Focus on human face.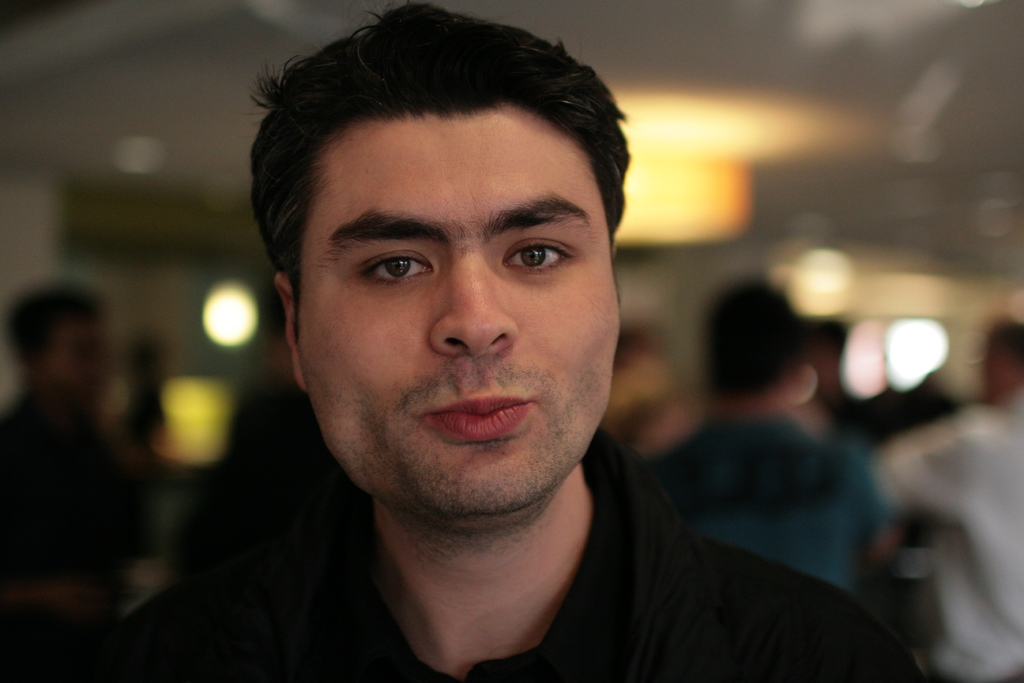
Focused at [left=299, top=104, right=623, bottom=508].
